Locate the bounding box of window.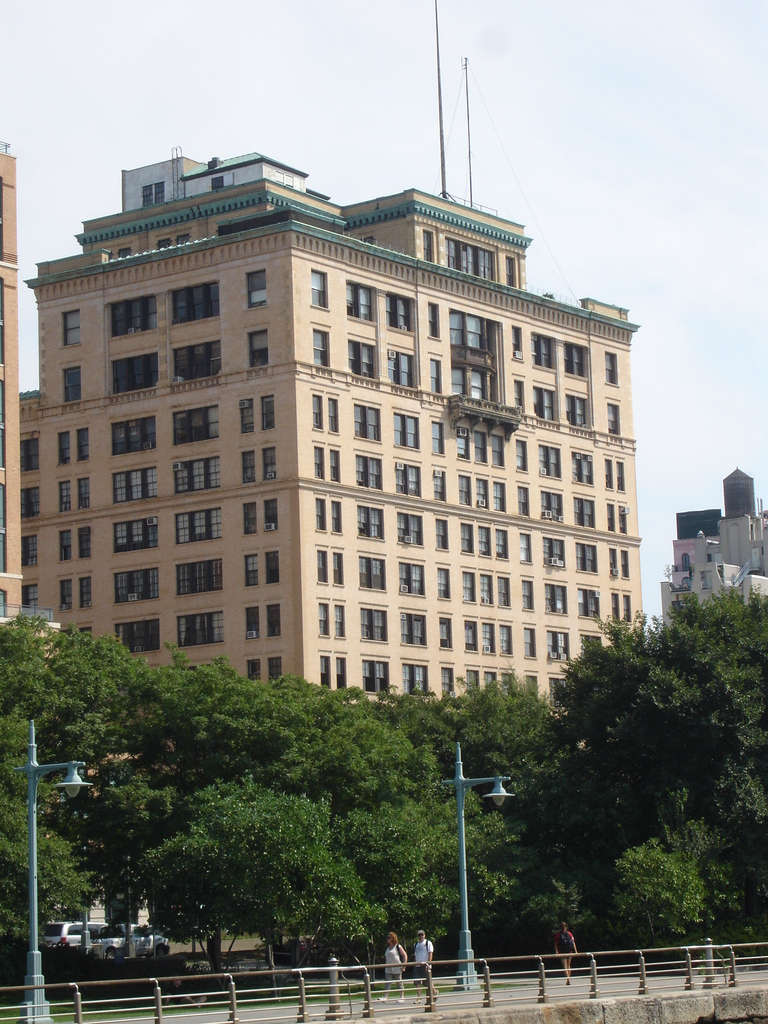
Bounding box: region(363, 659, 394, 690).
